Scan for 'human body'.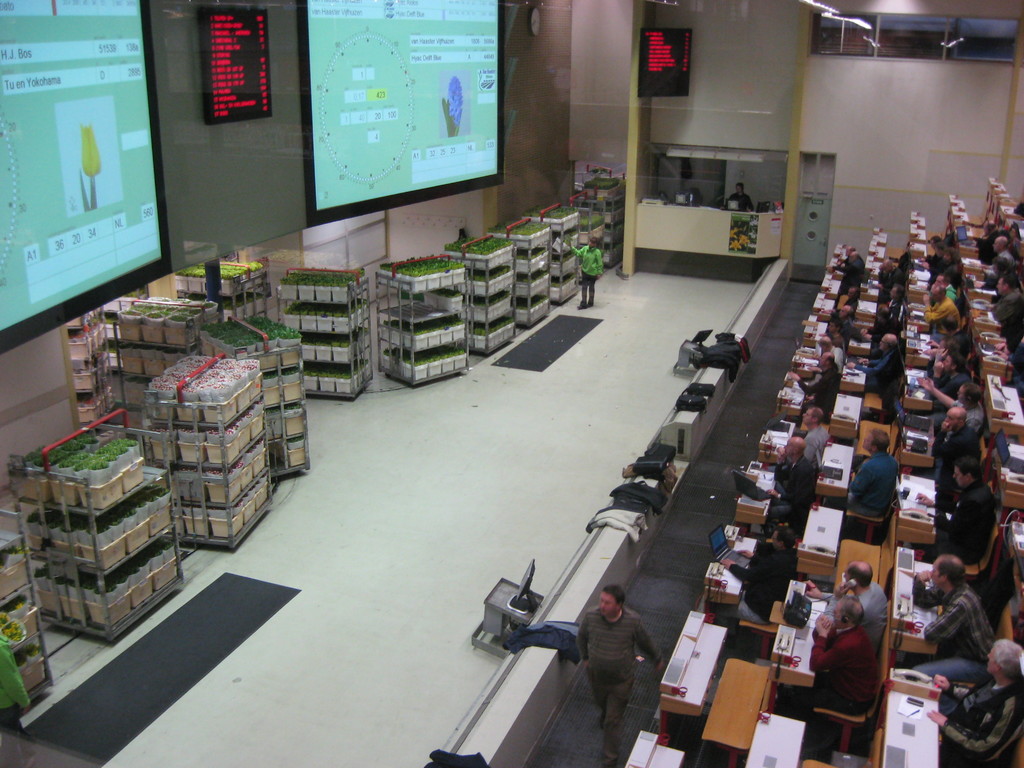
Scan result: (0, 637, 31, 715).
